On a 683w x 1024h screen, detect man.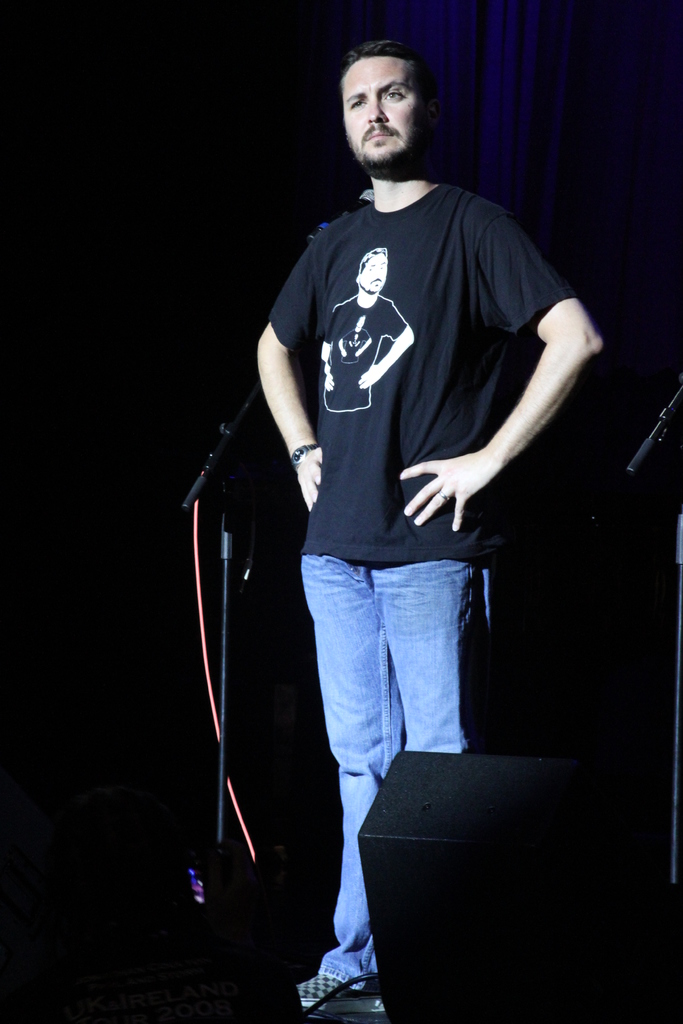
crop(320, 244, 420, 412).
